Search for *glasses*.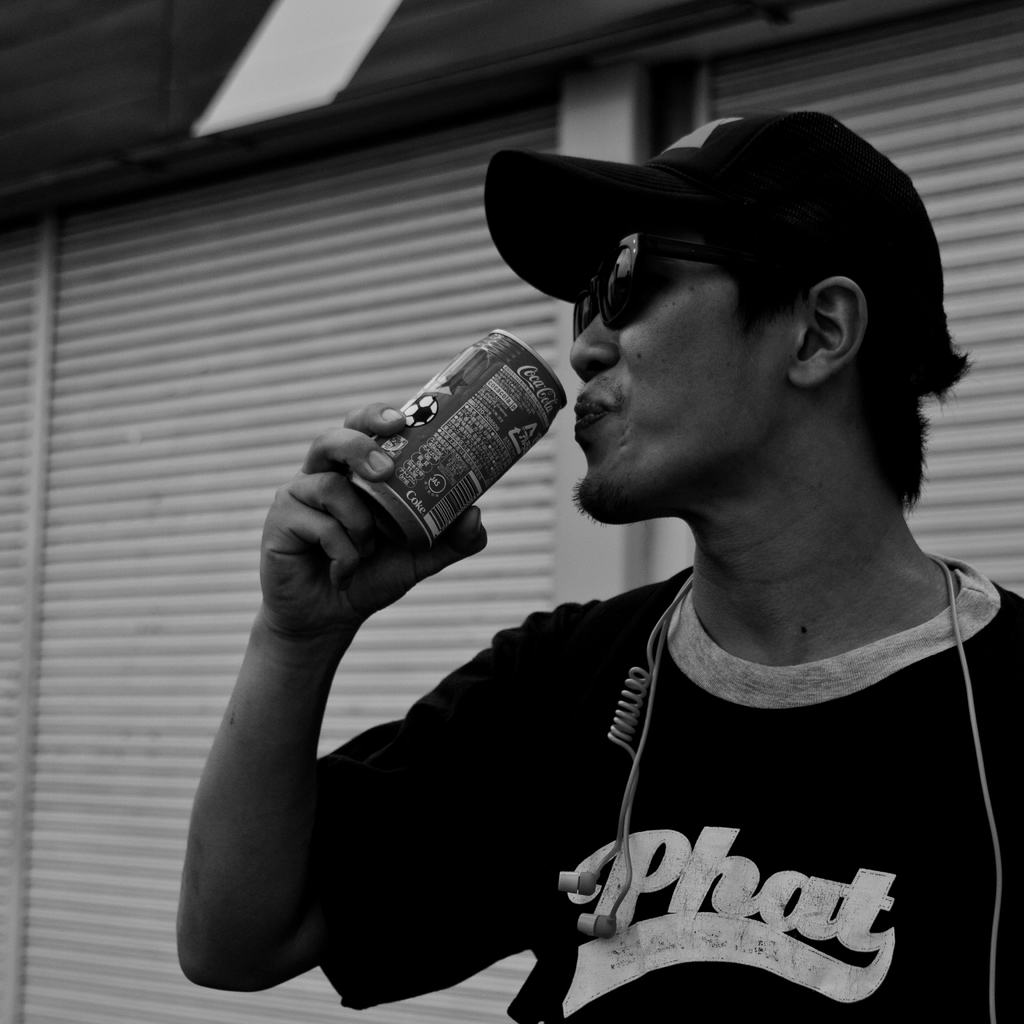
Found at [493, 228, 876, 353].
